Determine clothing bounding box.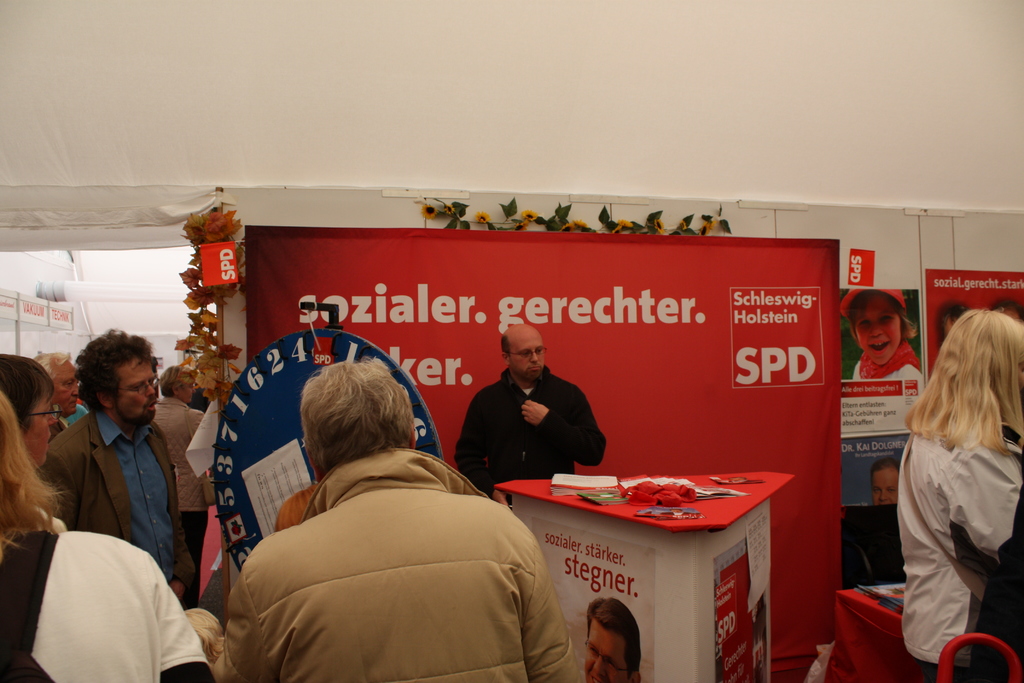
Determined: bbox(207, 444, 589, 682).
